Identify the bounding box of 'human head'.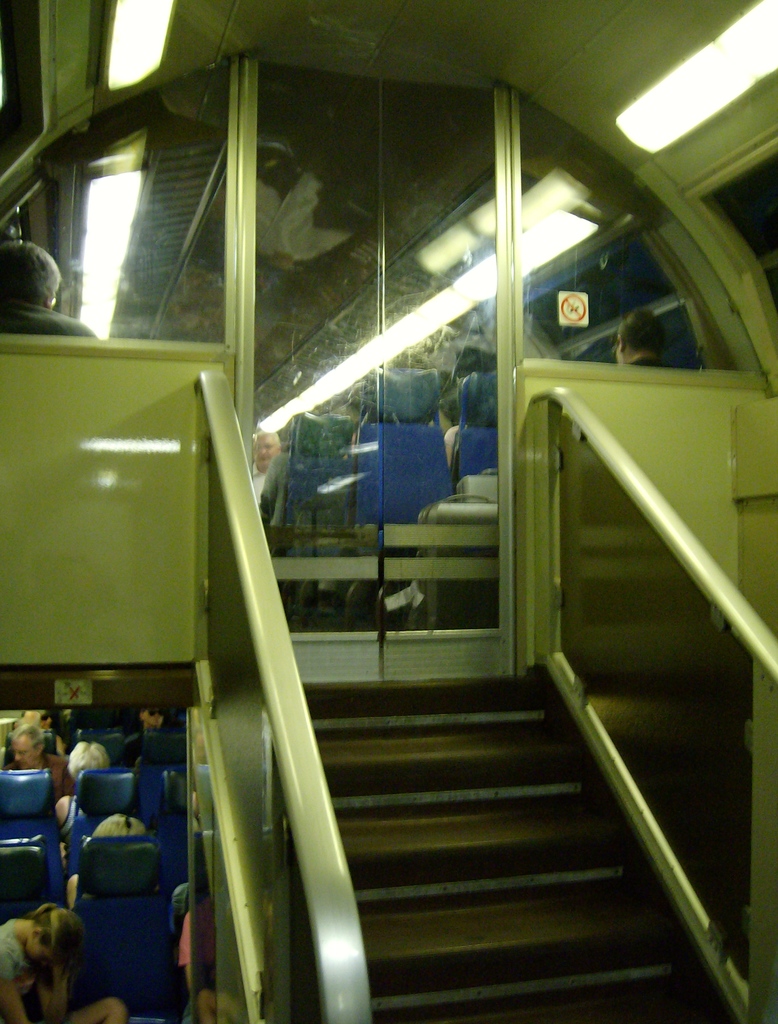
<region>88, 812, 148, 838</region>.
